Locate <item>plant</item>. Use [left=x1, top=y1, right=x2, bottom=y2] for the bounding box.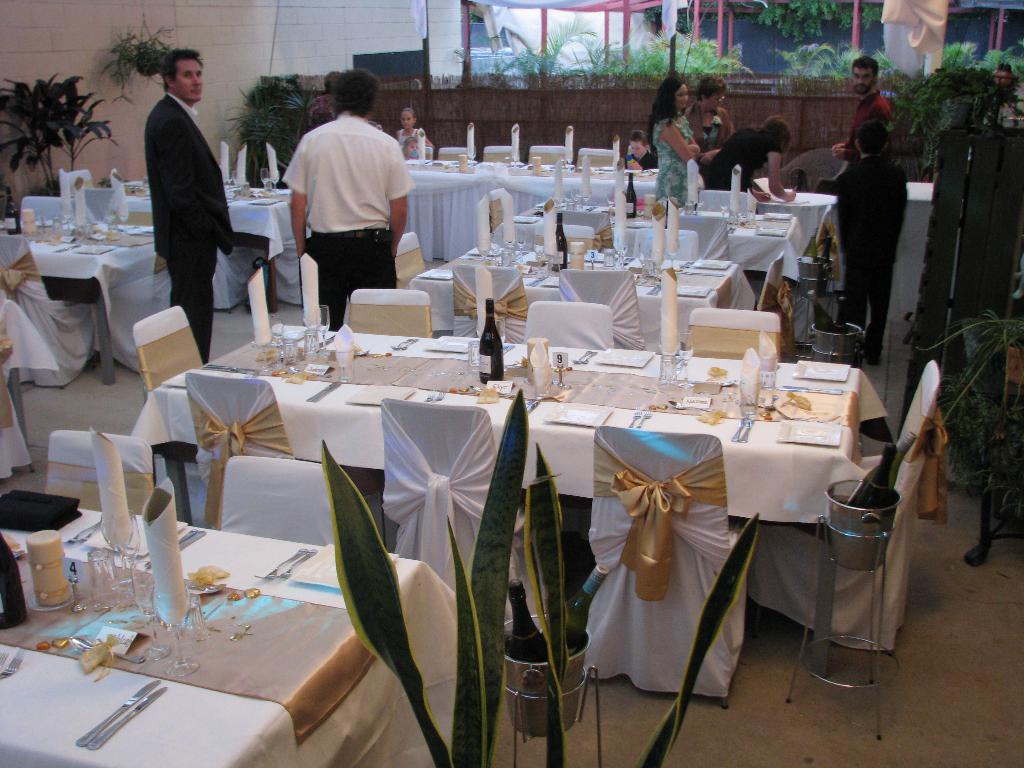
[left=234, top=76, right=316, bottom=164].
